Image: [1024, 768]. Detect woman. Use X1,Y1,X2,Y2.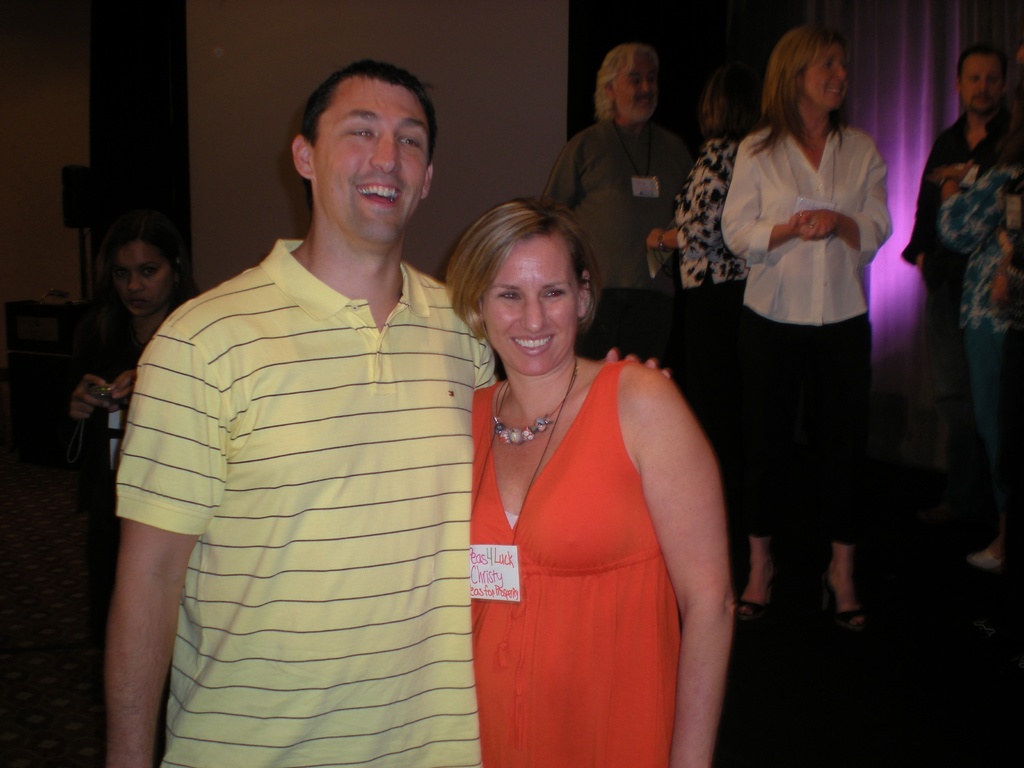
431,184,739,767.
